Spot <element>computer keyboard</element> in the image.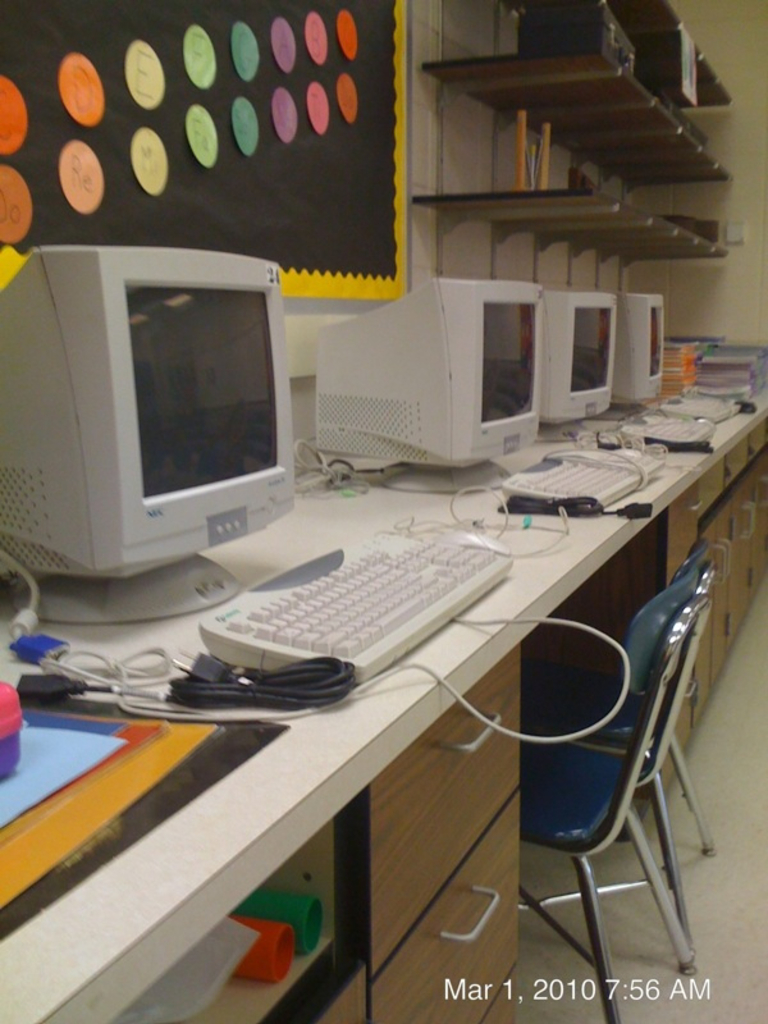
<element>computer keyboard</element> found at bbox(613, 407, 718, 448).
